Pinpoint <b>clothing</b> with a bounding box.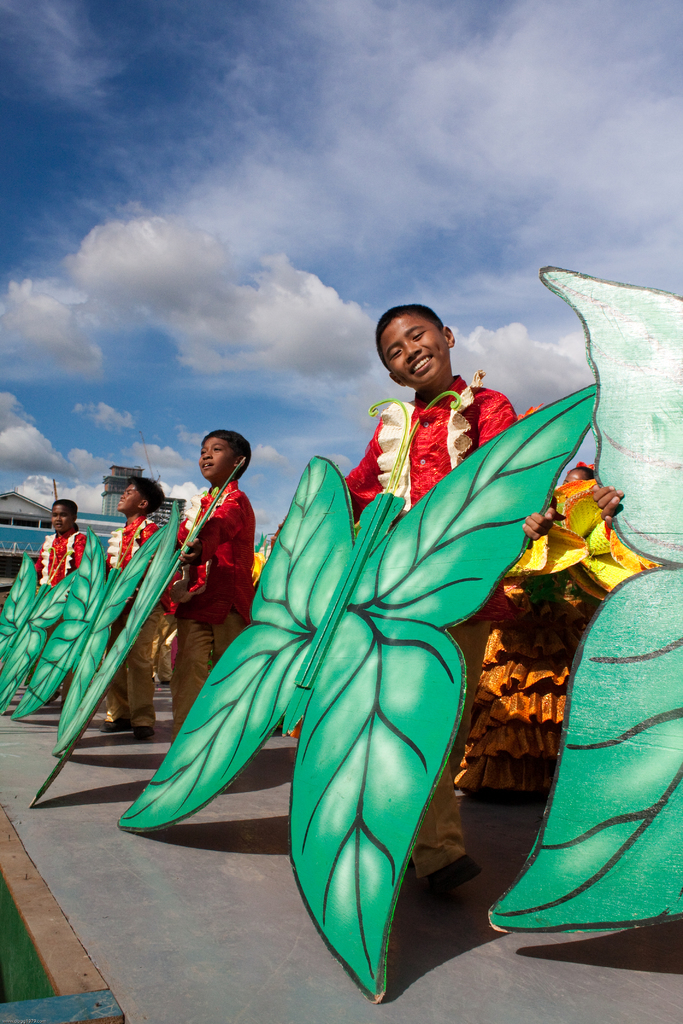
bbox=[347, 370, 516, 879].
